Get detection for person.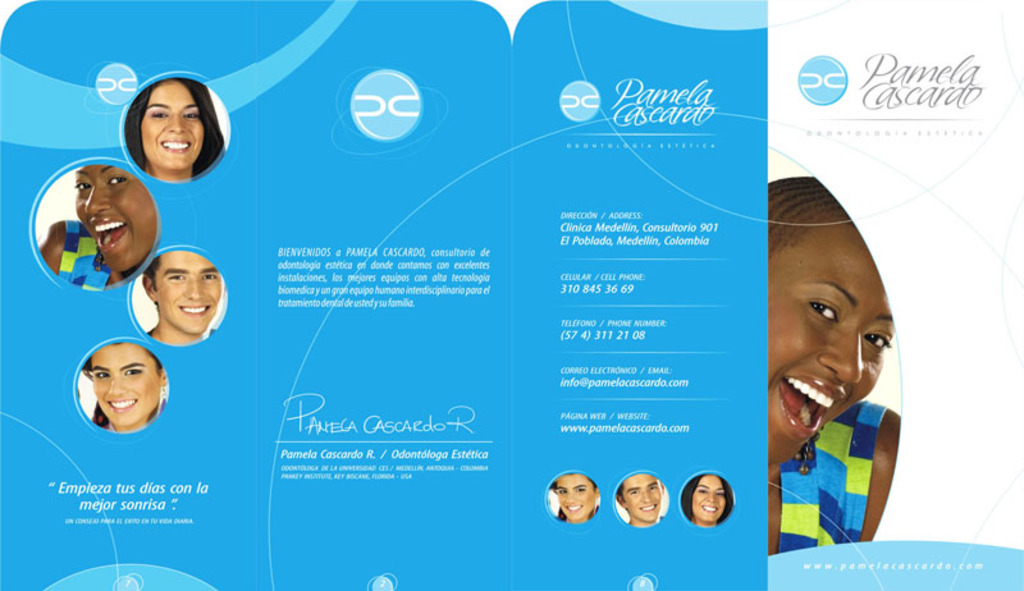
Detection: [left=544, top=472, right=599, bottom=524].
